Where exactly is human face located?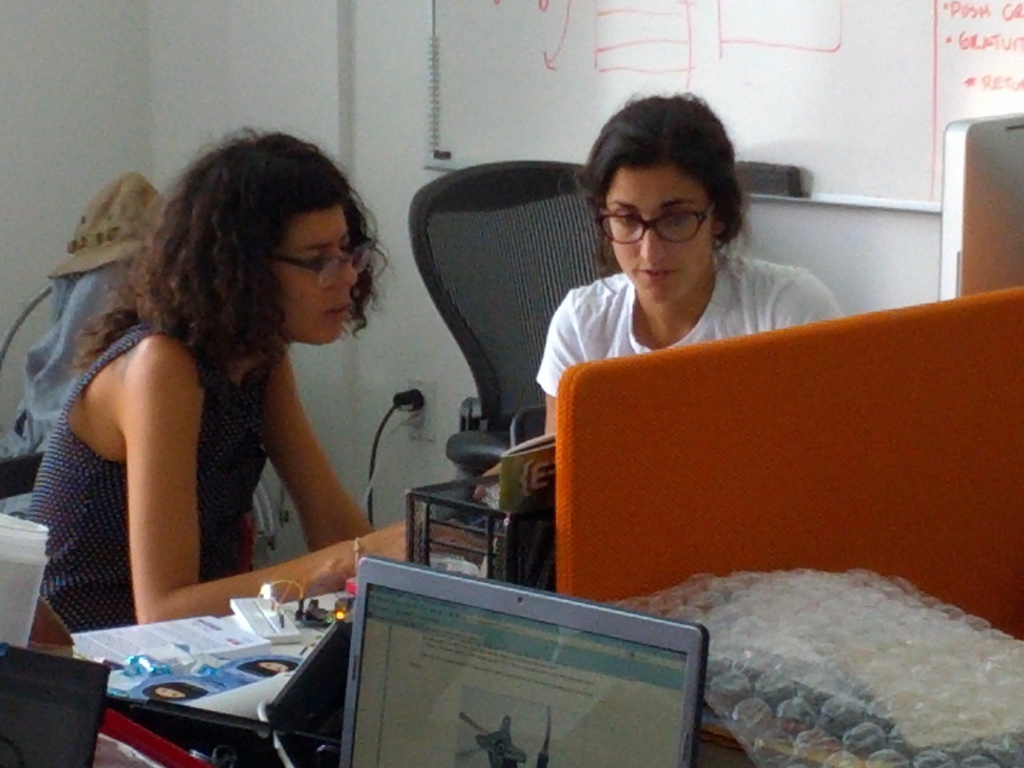
Its bounding box is {"x1": 278, "y1": 205, "x2": 356, "y2": 342}.
